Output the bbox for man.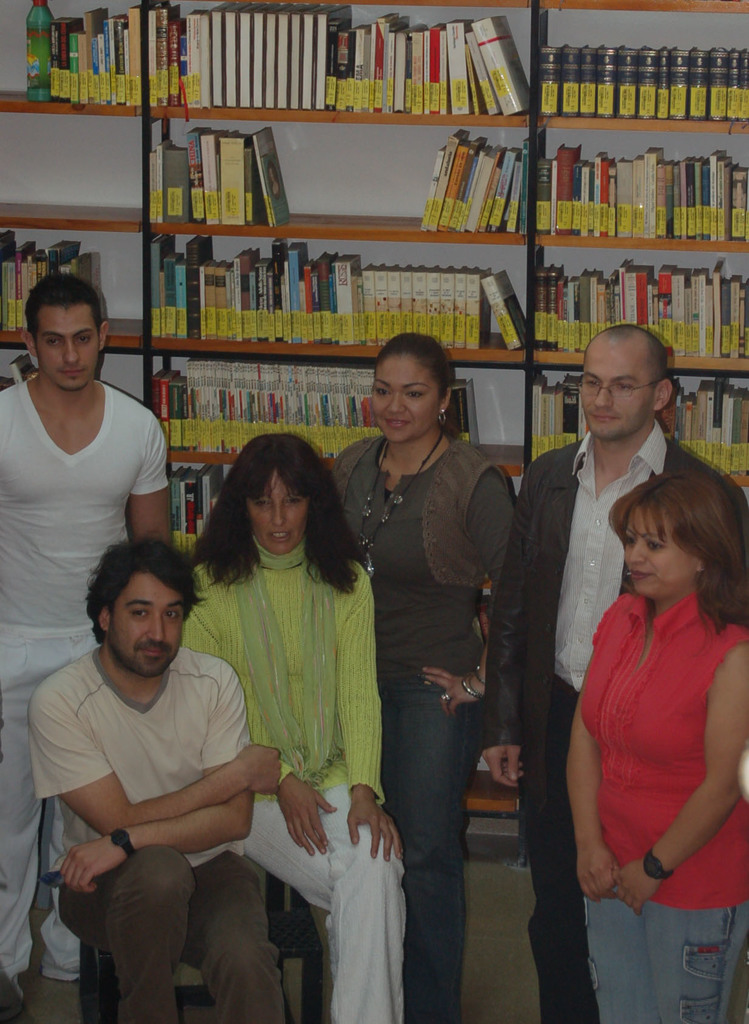
28,554,313,1014.
